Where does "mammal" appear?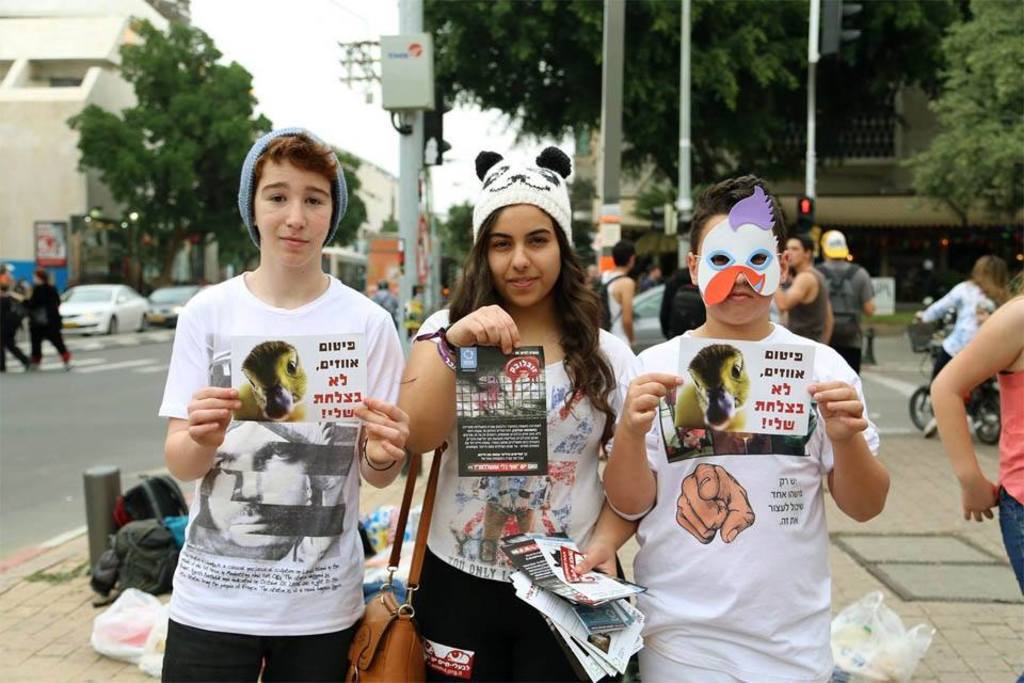
Appears at {"x1": 914, "y1": 255, "x2": 1017, "y2": 376}.
